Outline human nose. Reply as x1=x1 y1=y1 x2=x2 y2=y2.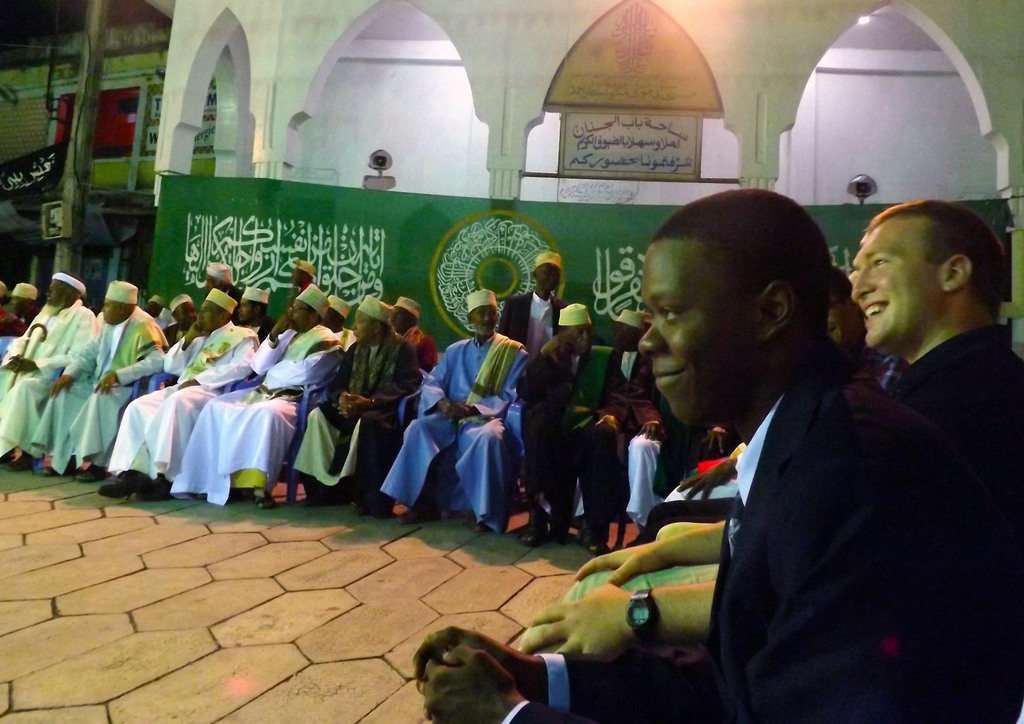
x1=853 y1=261 x2=874 y2=300.
